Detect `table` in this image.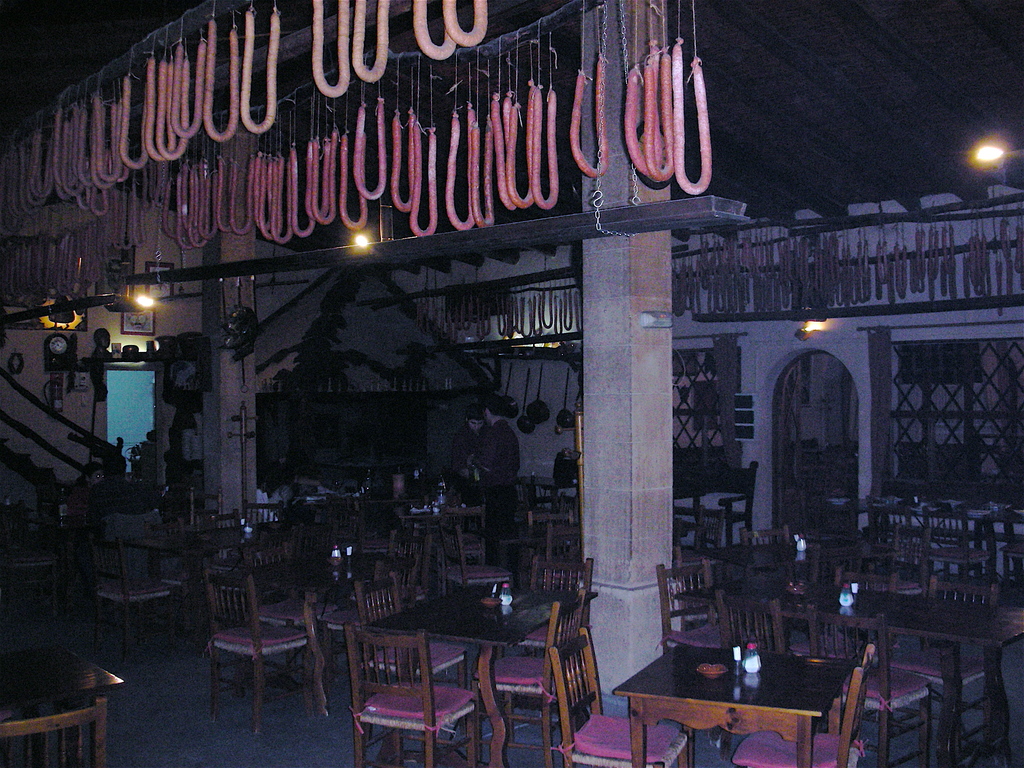
Detection: [left=676, top=571, right=1023, bottom=767].
